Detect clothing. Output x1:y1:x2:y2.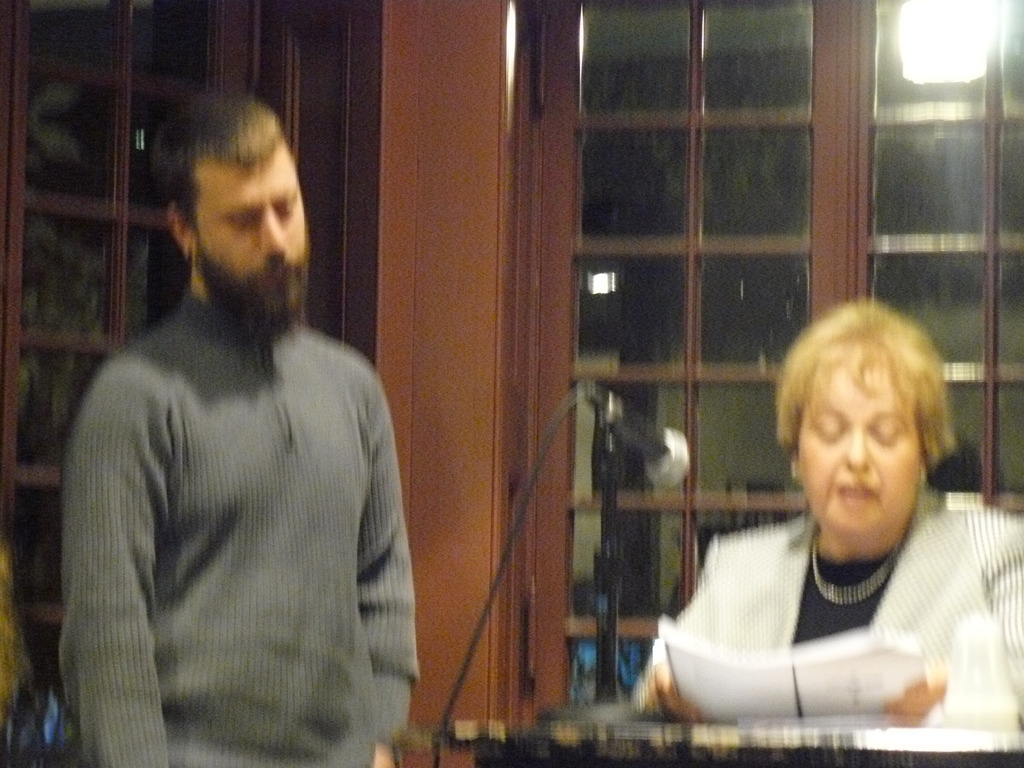
42:246:412:767.
